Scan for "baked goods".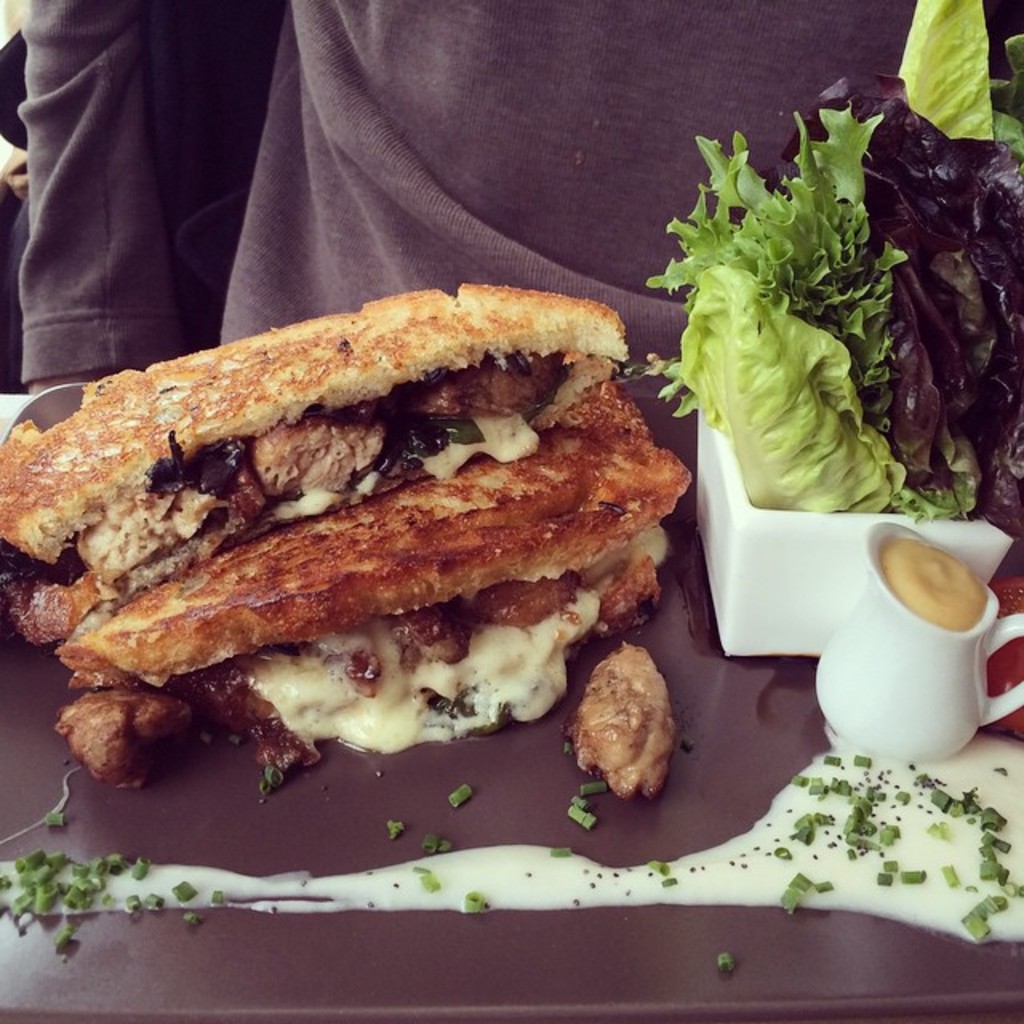
Scan result: <box>0,283,693,790</box>.
